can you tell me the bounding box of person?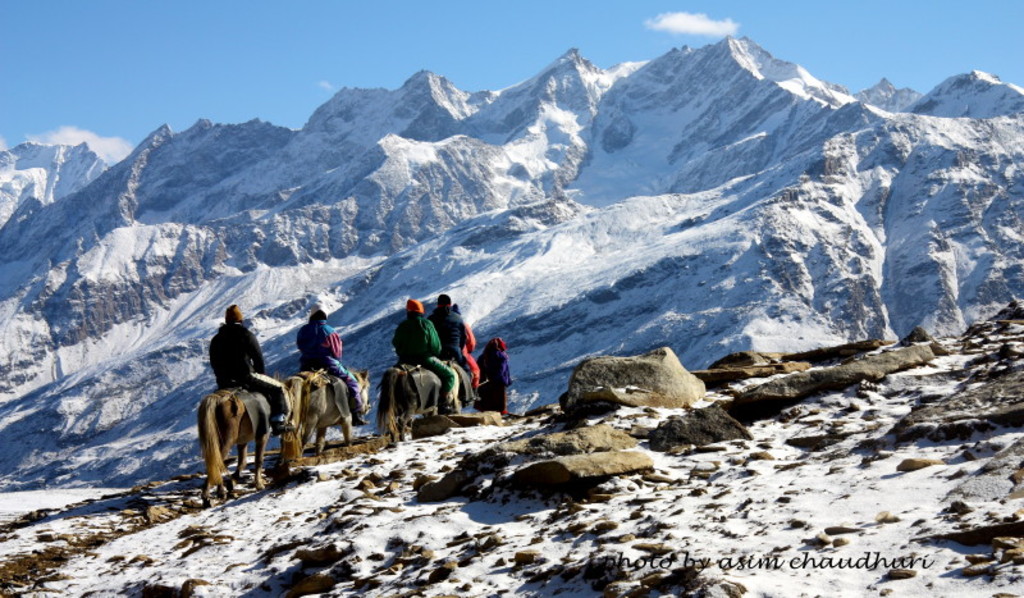
292/306/370/425.
